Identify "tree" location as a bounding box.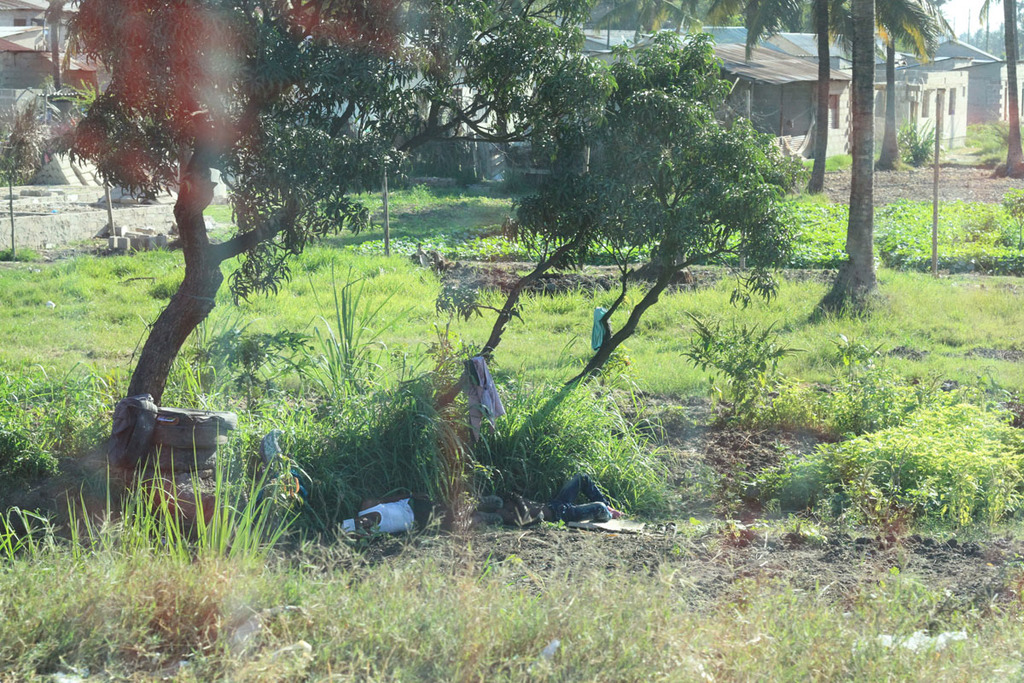
979 0 1023 178.
